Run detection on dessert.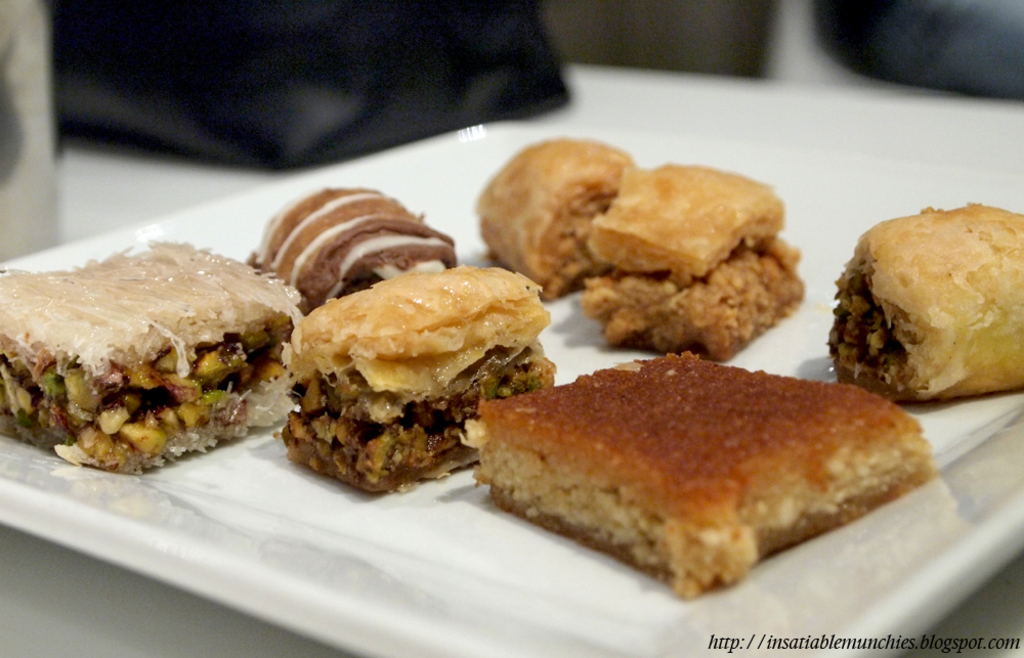
Result: box=[464, 141, 631, 301].
